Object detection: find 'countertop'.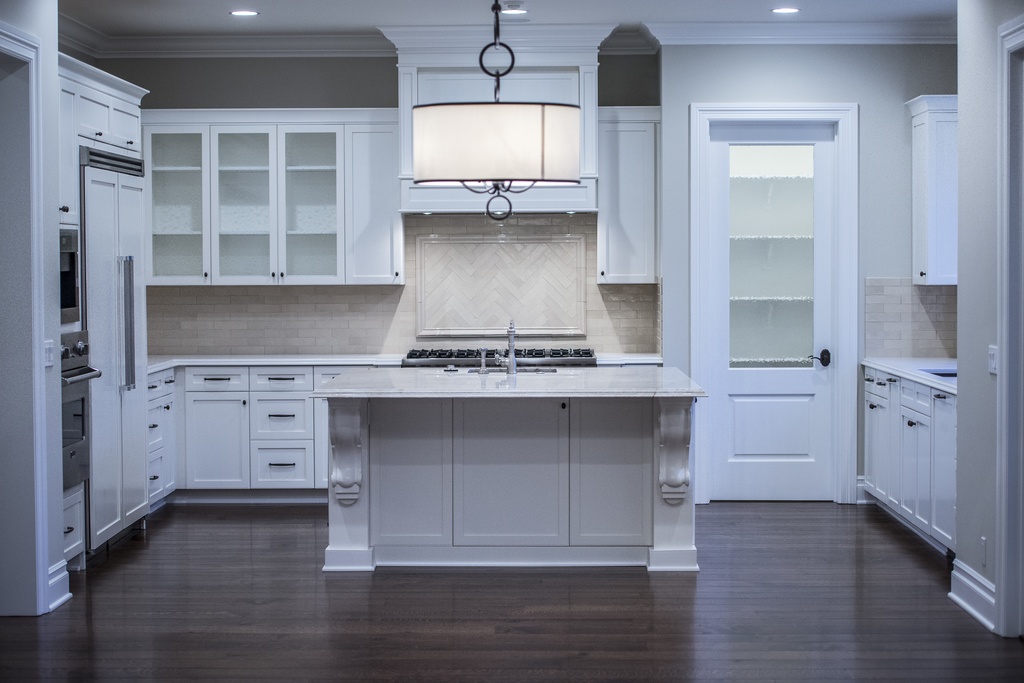
x1=314 y1=319 x2=710 y2=395.
